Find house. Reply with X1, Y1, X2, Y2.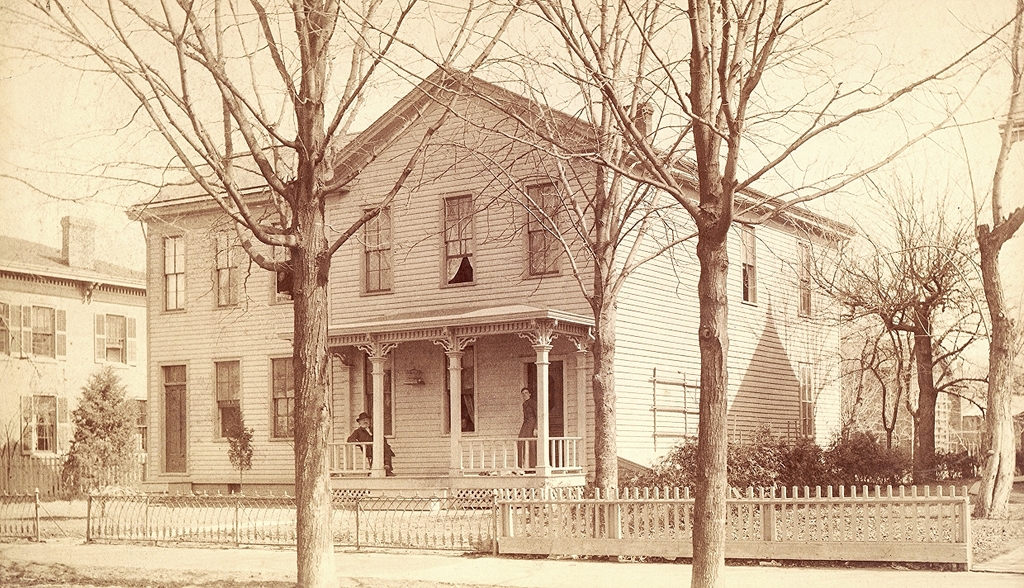
117, 61, 855, 507.
